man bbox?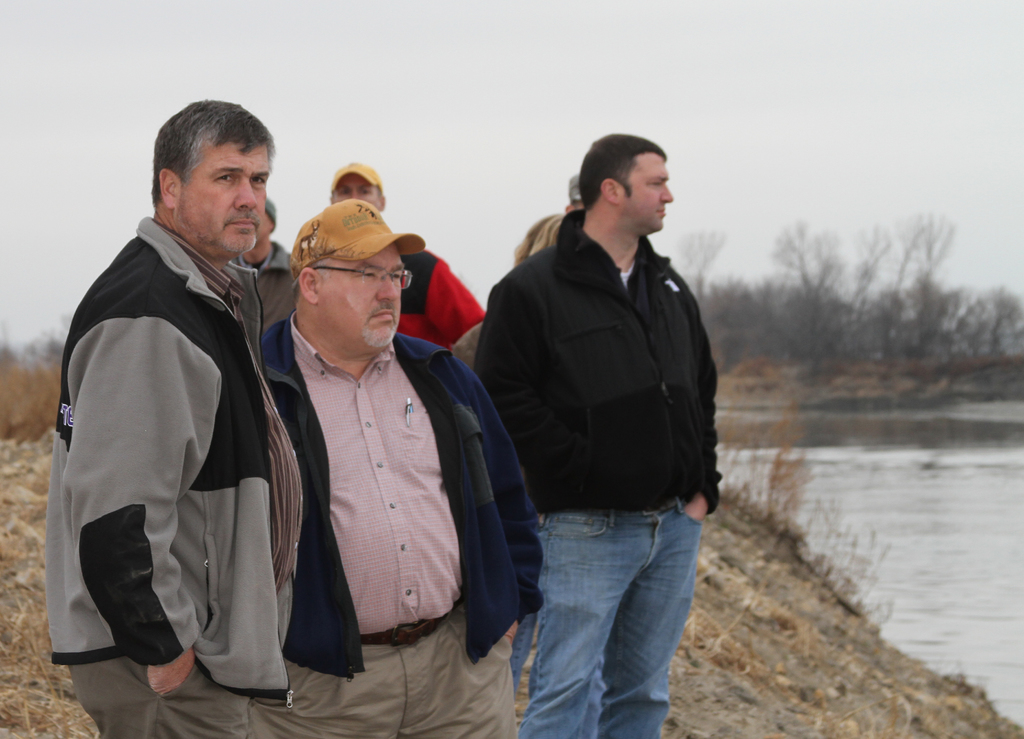
(x1=565, y1=176, x2=585, y2=212)
